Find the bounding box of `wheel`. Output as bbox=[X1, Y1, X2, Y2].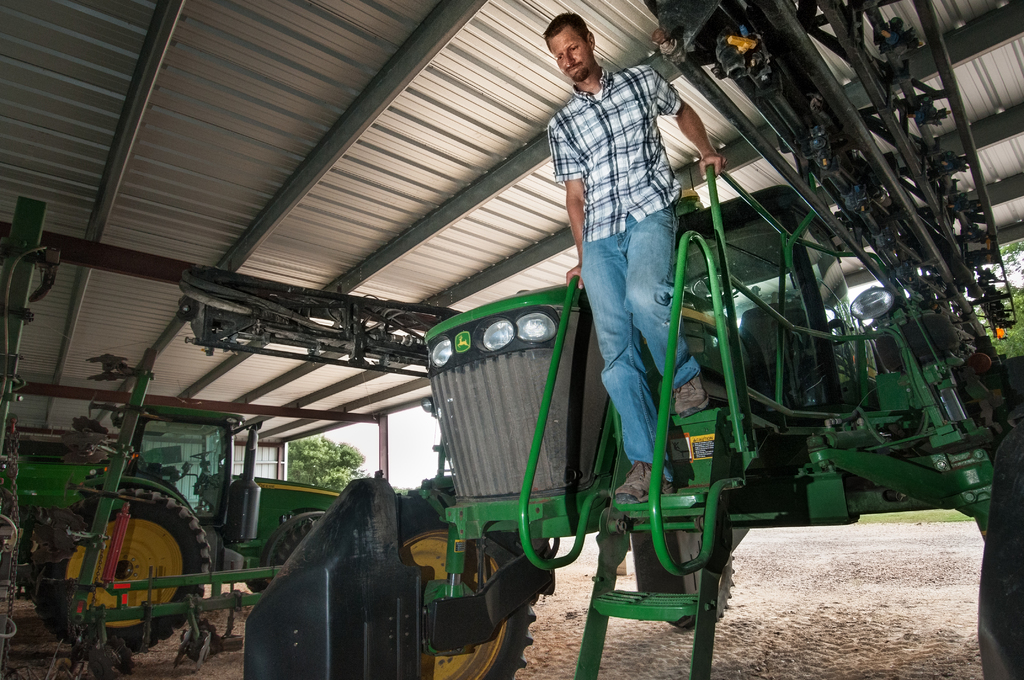
bbox=[58, 488, 200, 646].
